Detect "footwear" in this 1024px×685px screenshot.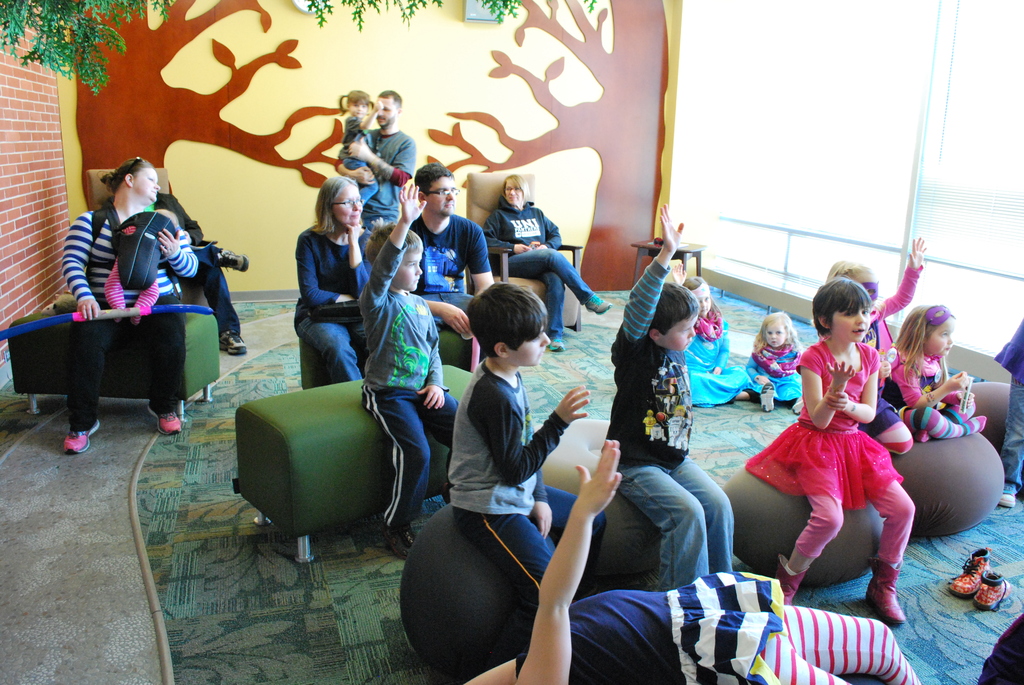
Detection: [1004,489,1018,508].
